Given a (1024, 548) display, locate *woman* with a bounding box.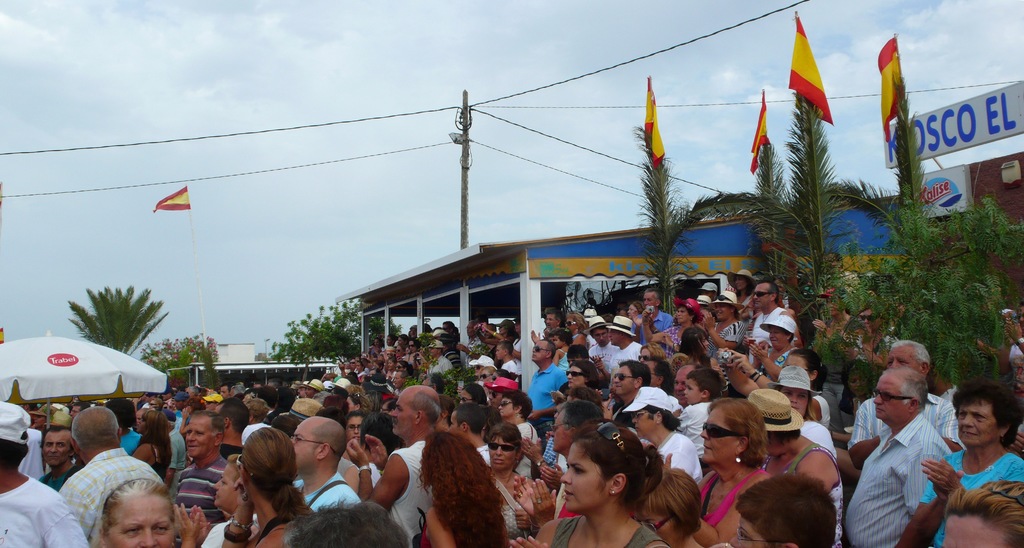
Located: detection(765, 362, 838, 461).
